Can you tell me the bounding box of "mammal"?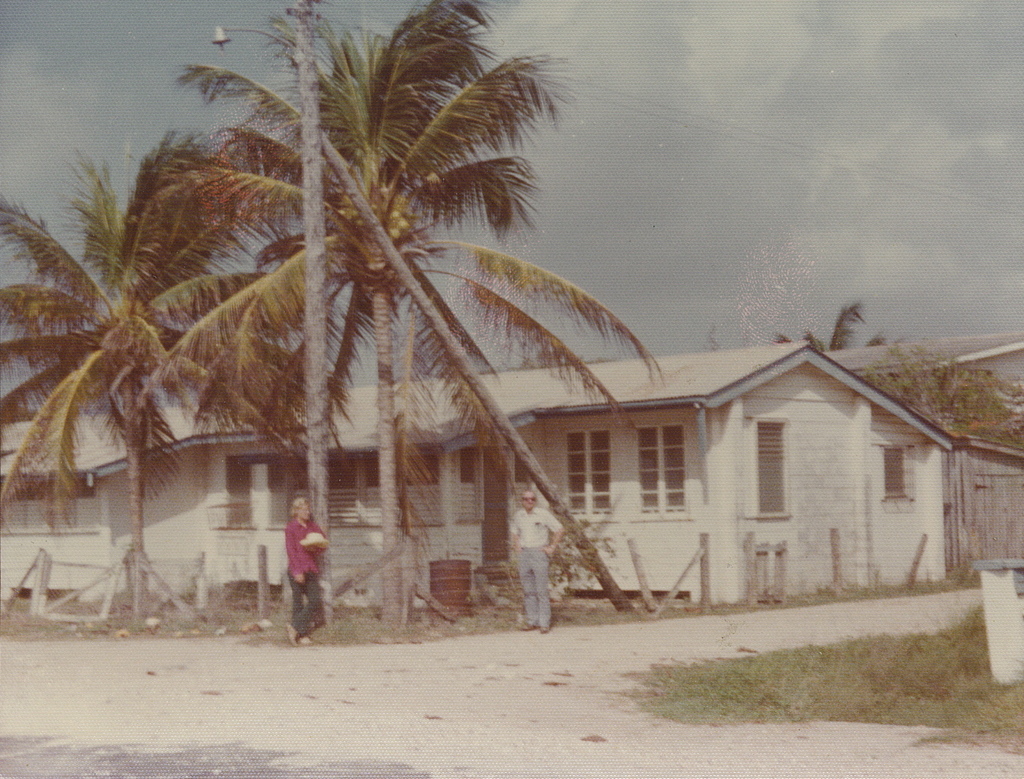
{"x1": 272, "y1": 514, "x2": 331, "y2": 640}.
